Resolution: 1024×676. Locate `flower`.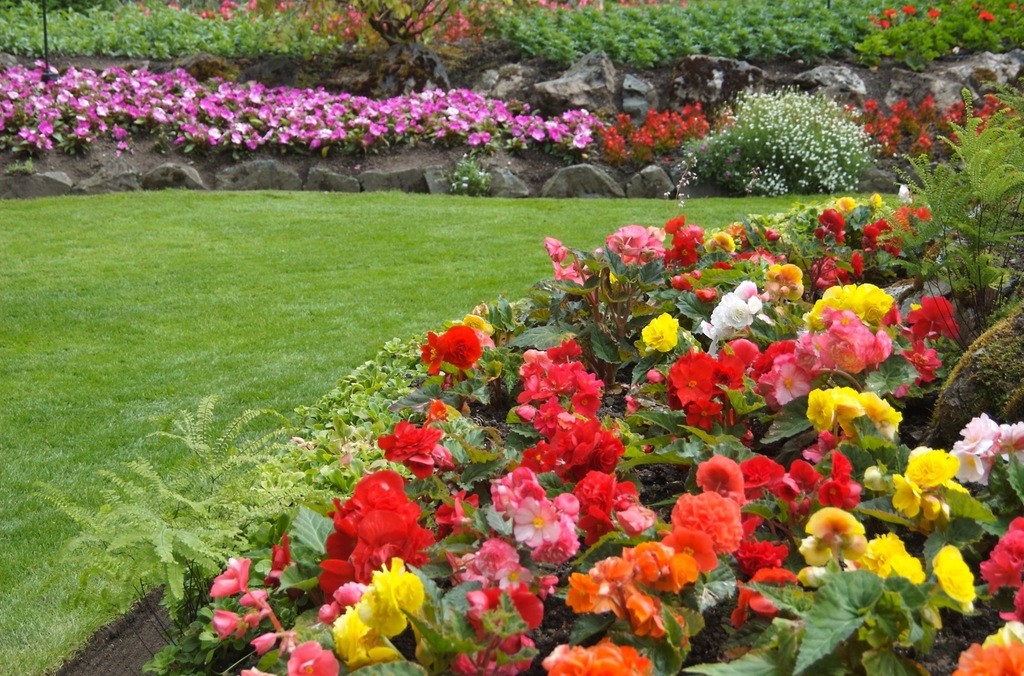
rect(902, 6, 916, 16).
